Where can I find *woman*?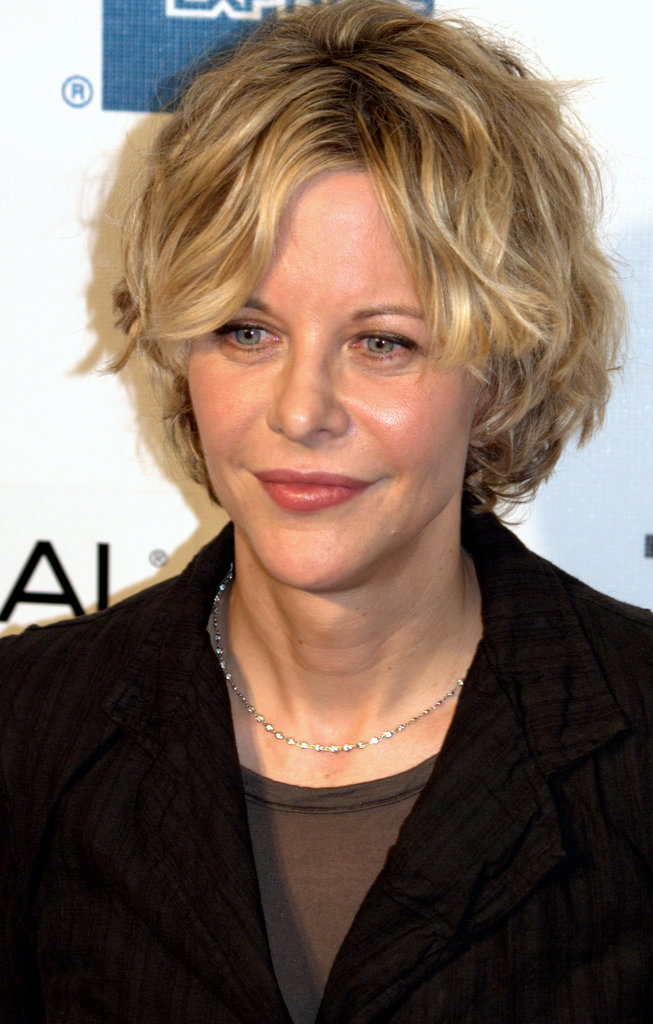
You can find it at 10:0:649:1015.
